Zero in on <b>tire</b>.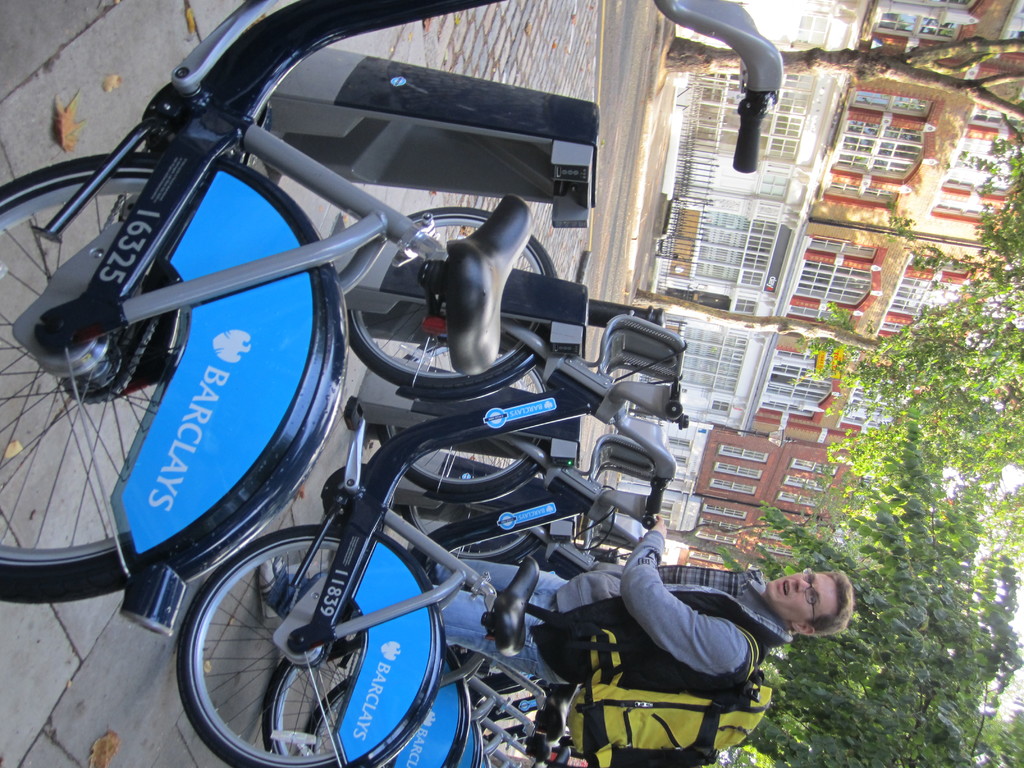
Zeroed in: (x1=0, y1=159, x2=351, y2=611).
